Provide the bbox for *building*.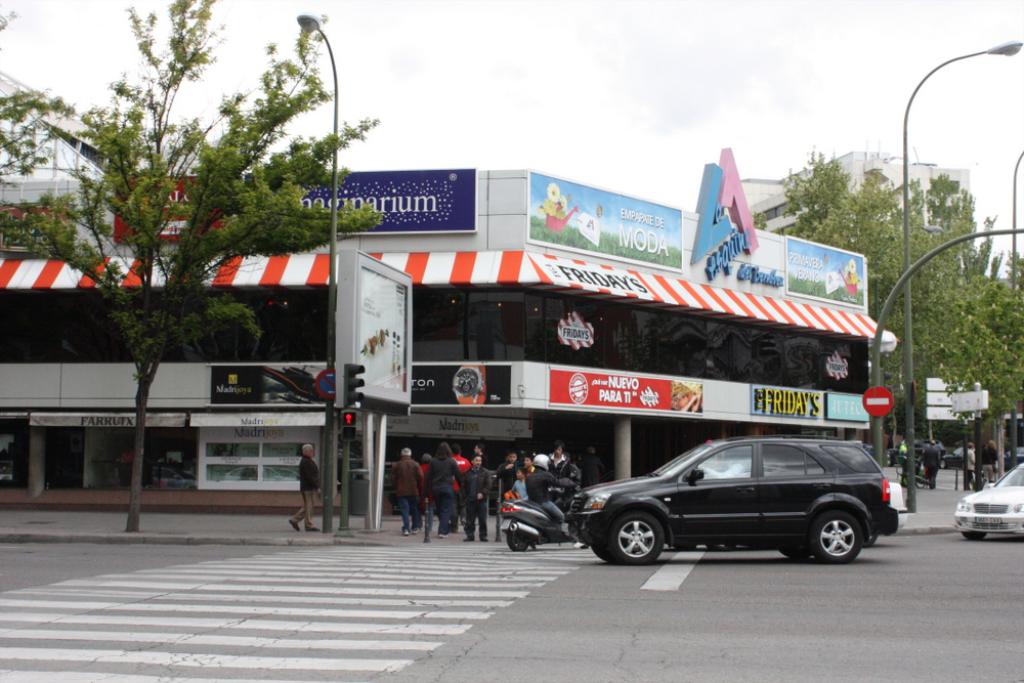
(0,71,145,182).
